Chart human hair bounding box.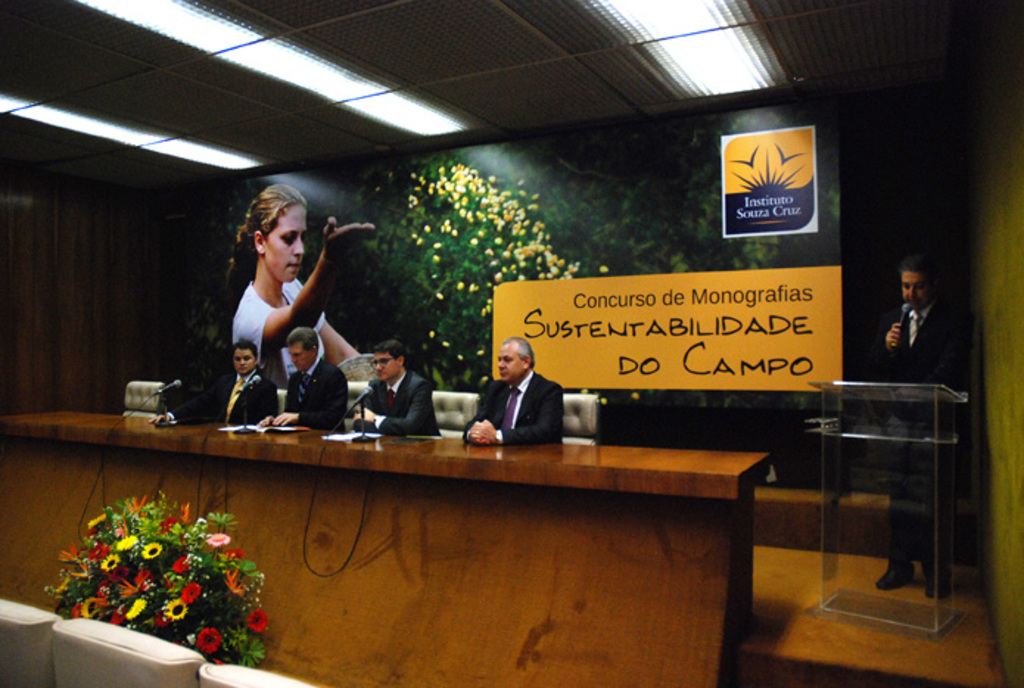
Charted: bbox(894, 253, 931, 286).
